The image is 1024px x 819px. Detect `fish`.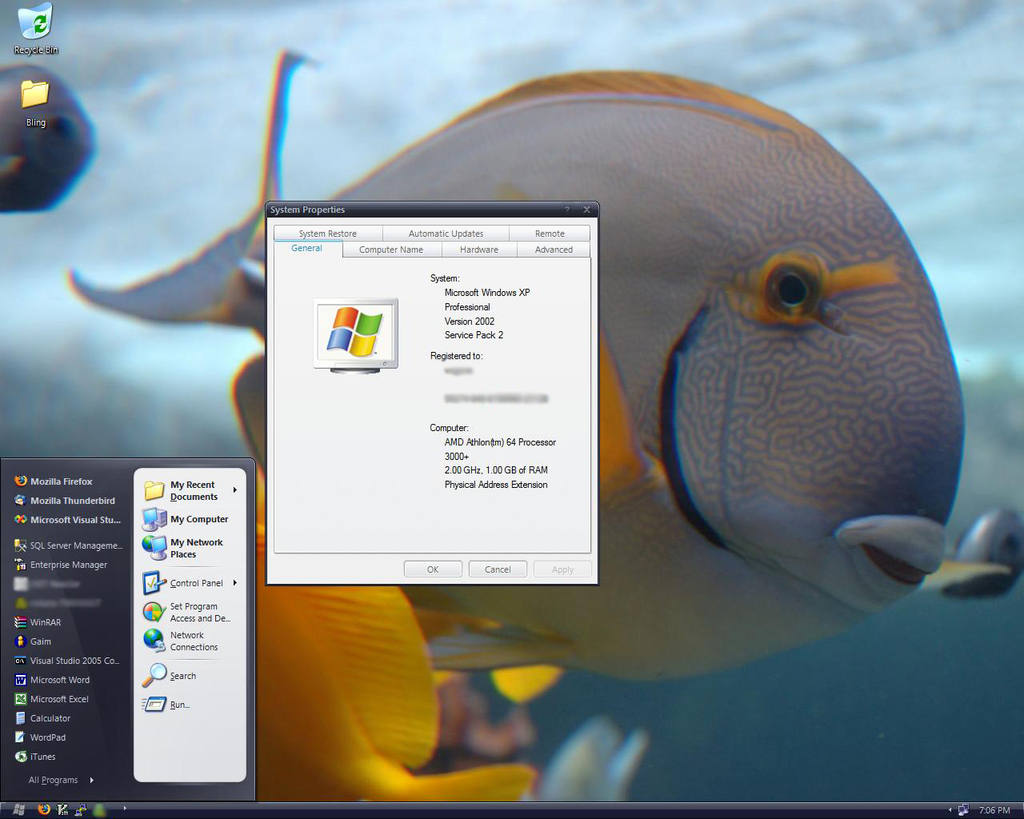
Detection: <region>244, 37, 943, 681</region>.
